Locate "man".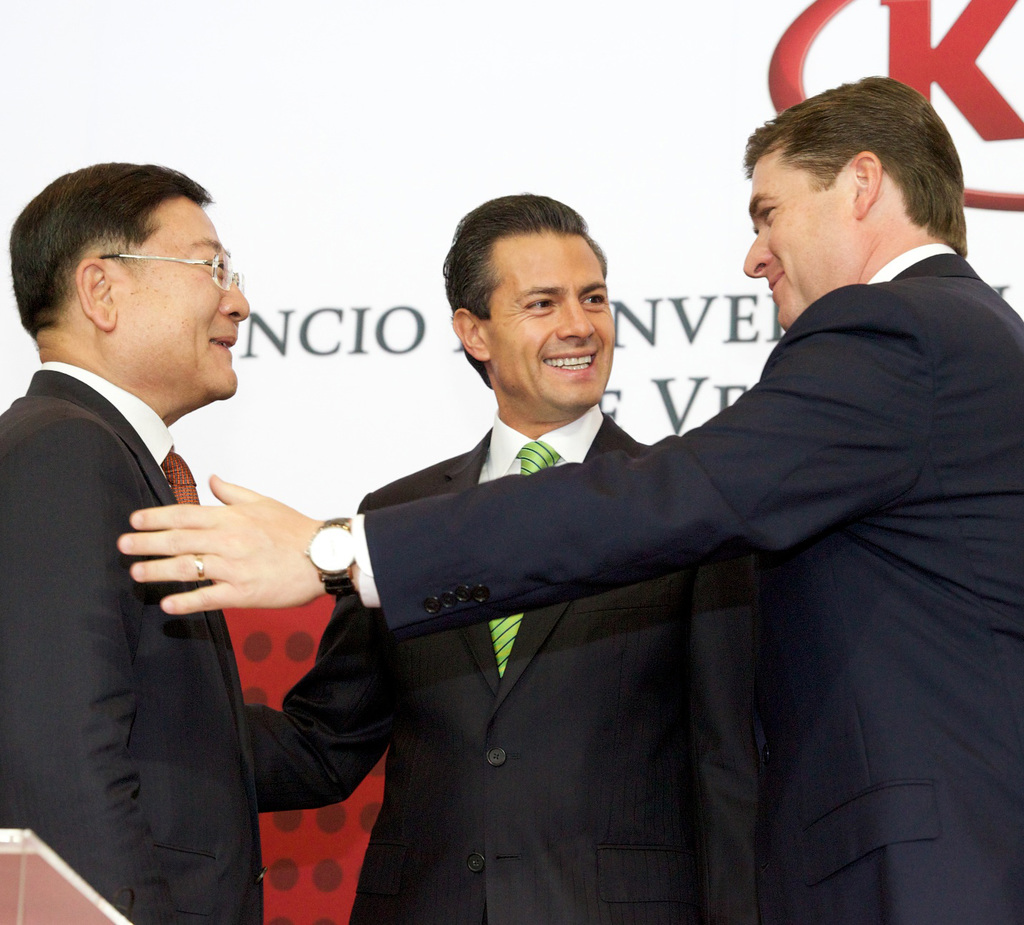
Bounding box: [x1=116, y1=74, x2=1023, y2=924].
